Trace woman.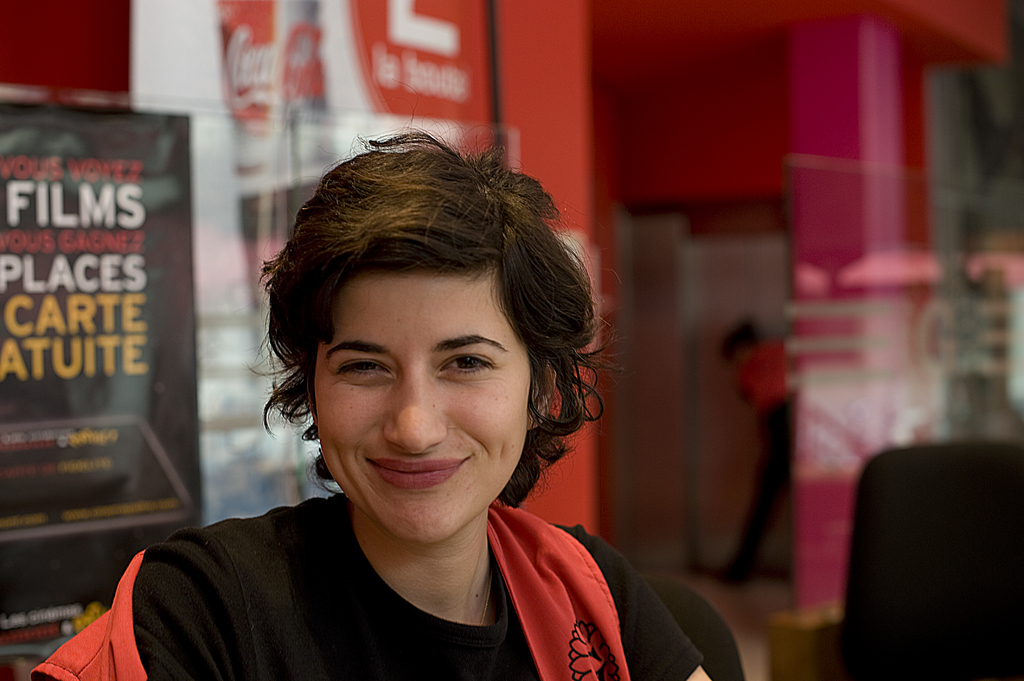
Traced to left=38, top=128, right=720, bottom=680.
